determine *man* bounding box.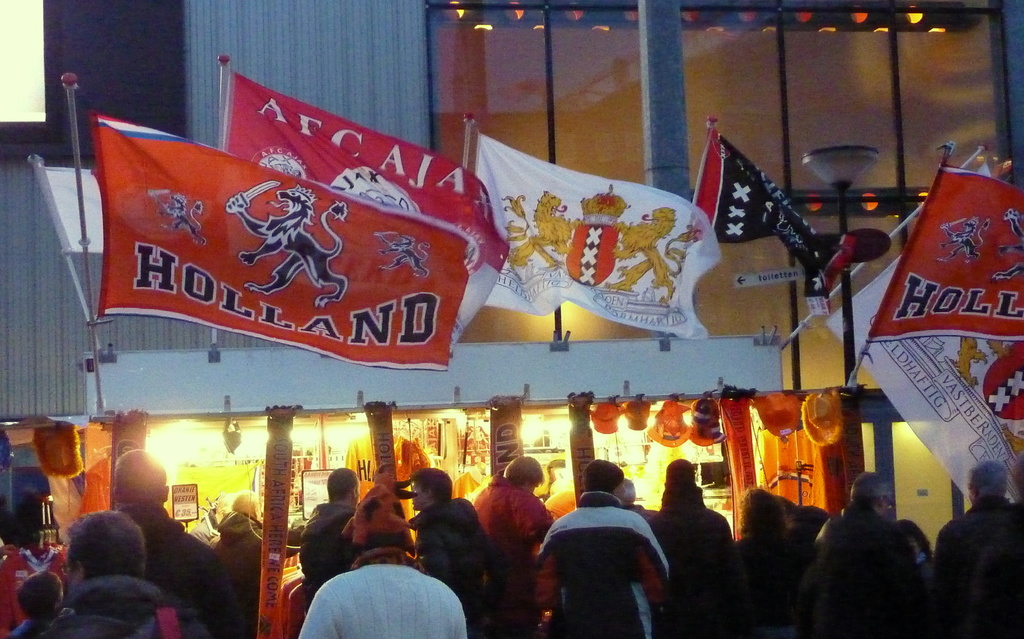
Determined: (526,461,682,638).
